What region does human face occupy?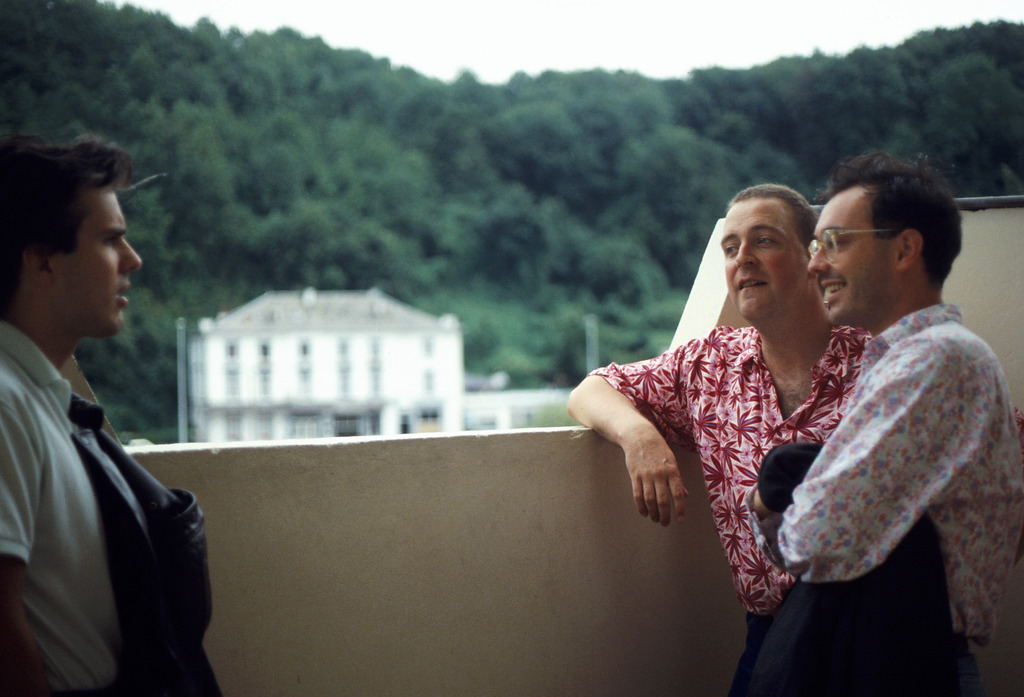
select_region(720, 196, 808, 318).
